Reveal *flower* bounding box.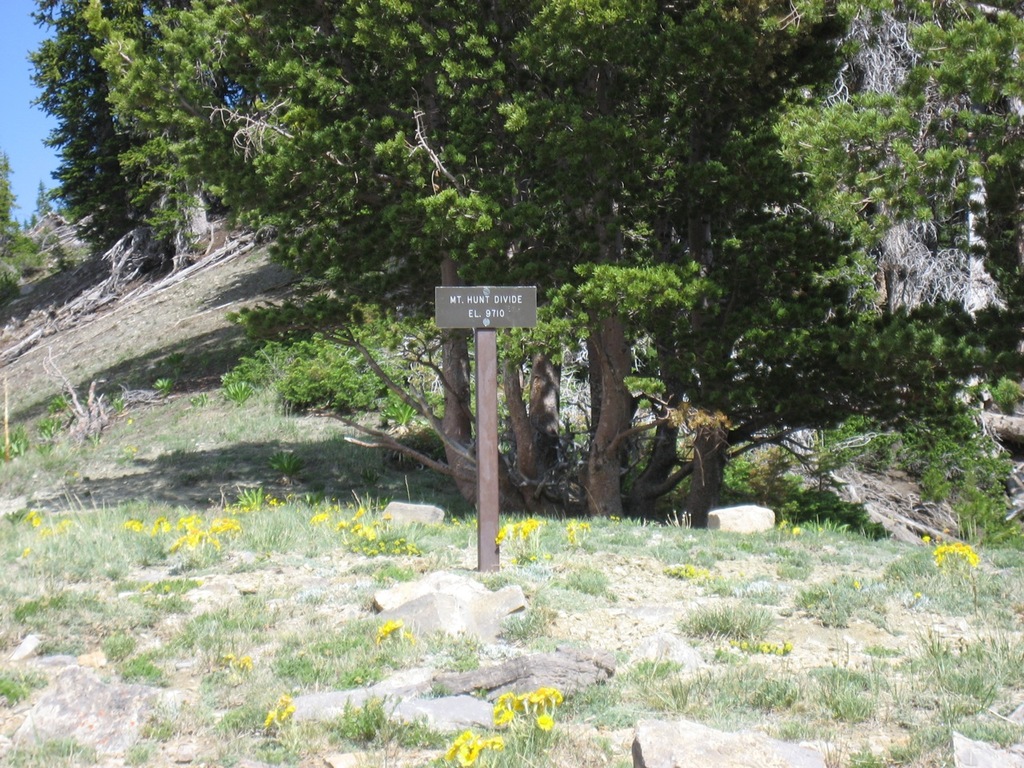
Revealed: Rect(282, 706, 299, 722).
